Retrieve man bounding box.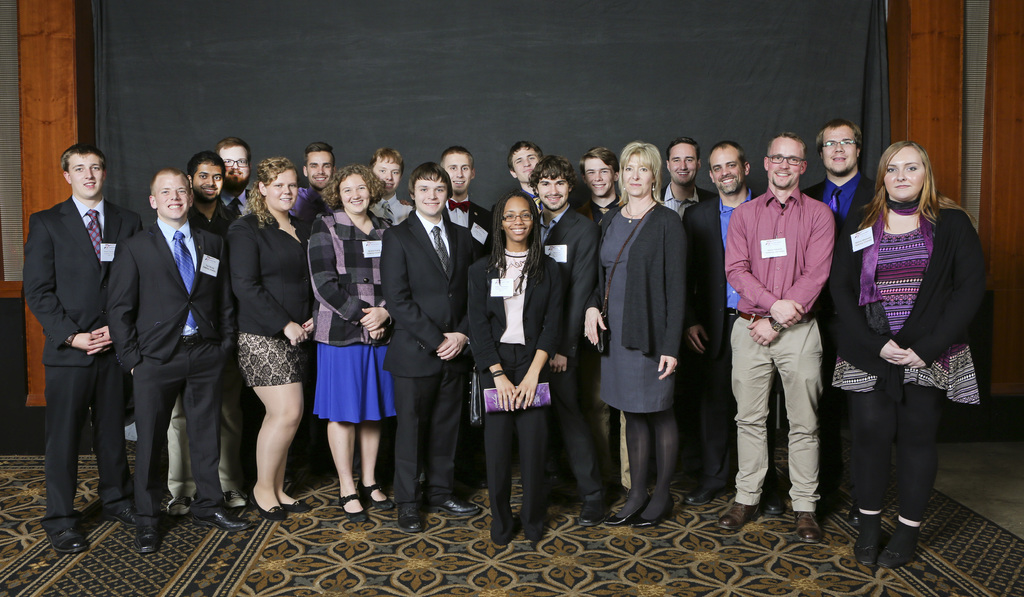
Bounding box: bbox=(376, 161, 484, 536).
